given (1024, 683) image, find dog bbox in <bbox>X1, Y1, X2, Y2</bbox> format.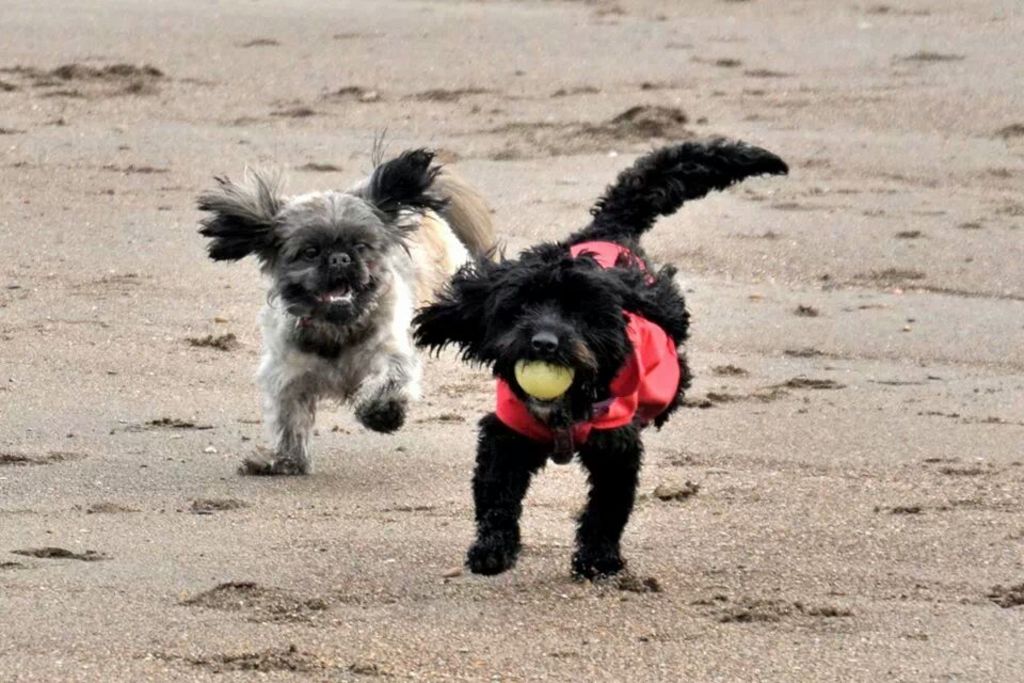
<bbox>409, 134, 791, 585</bbox>.
